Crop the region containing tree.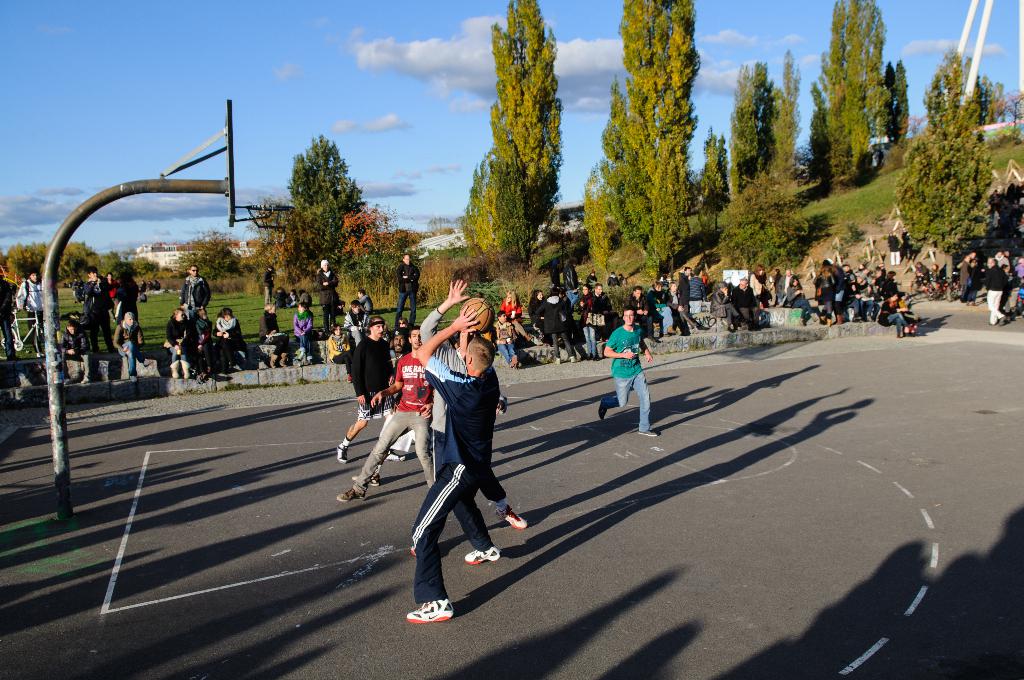
Crop region: l=925, t=48, r=1004, b=131.
